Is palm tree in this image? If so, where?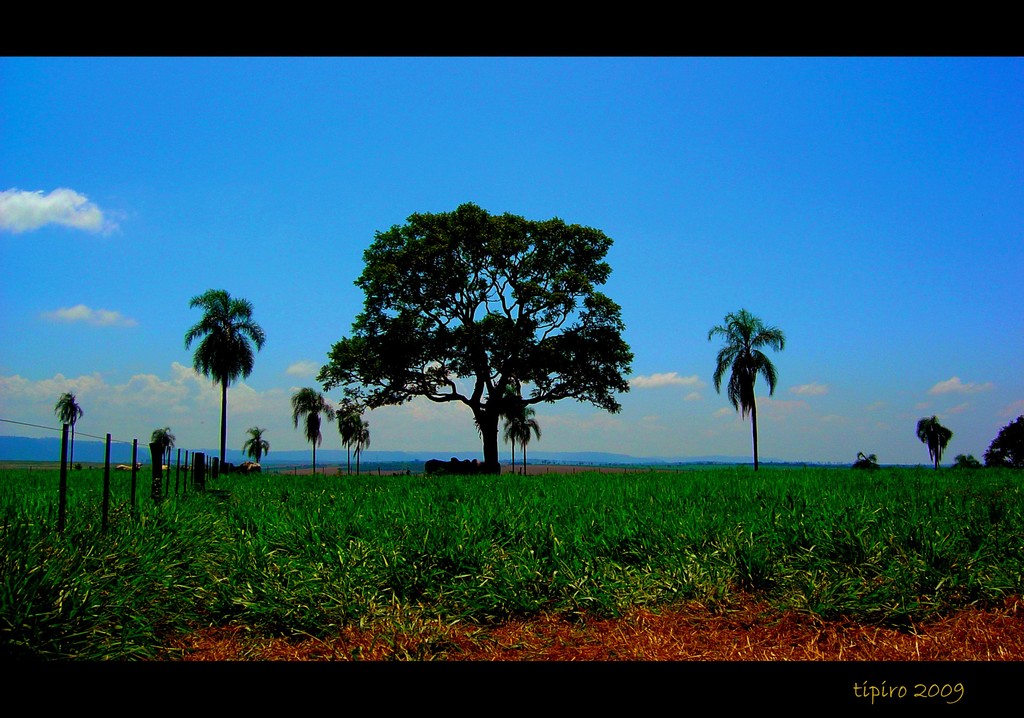
Yes, at bbox=[499, 393, 544, 464].
